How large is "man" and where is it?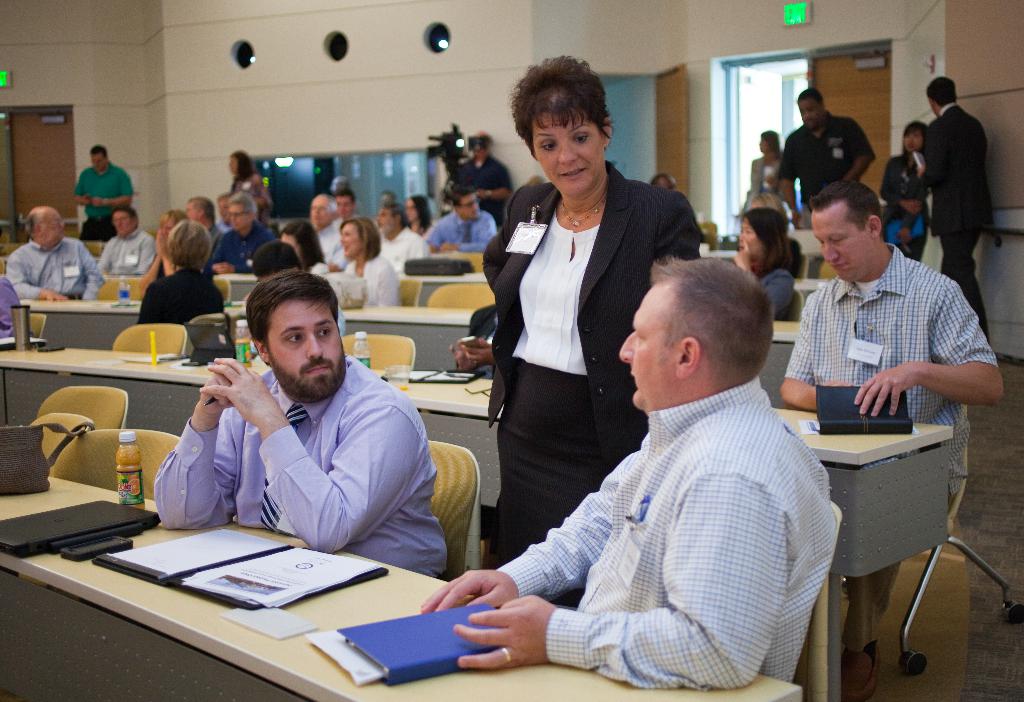
Bounding box: x1=181 y1=196 x2=226 y2=241.
